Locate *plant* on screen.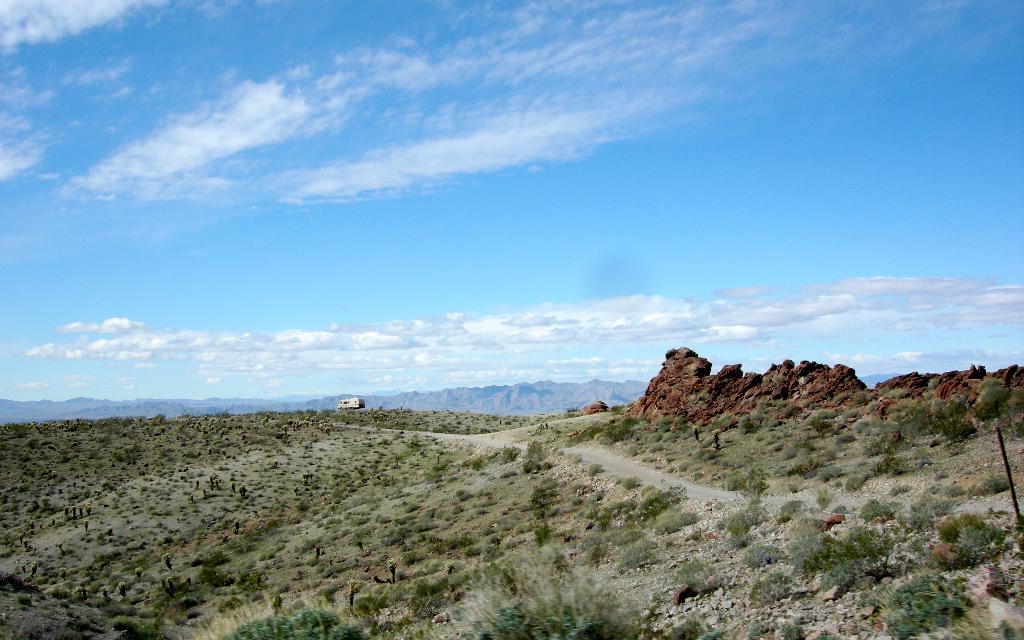
On screen at box(863, 591, 876, 606).
